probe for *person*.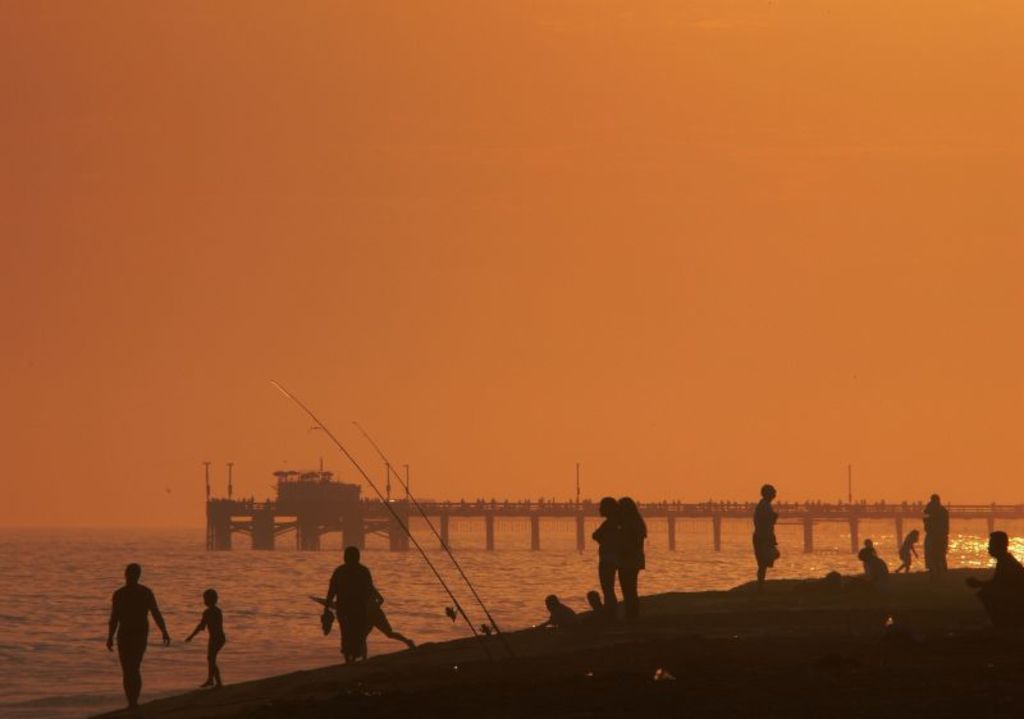
Probe result: box=[920, 498, 946, 574].
